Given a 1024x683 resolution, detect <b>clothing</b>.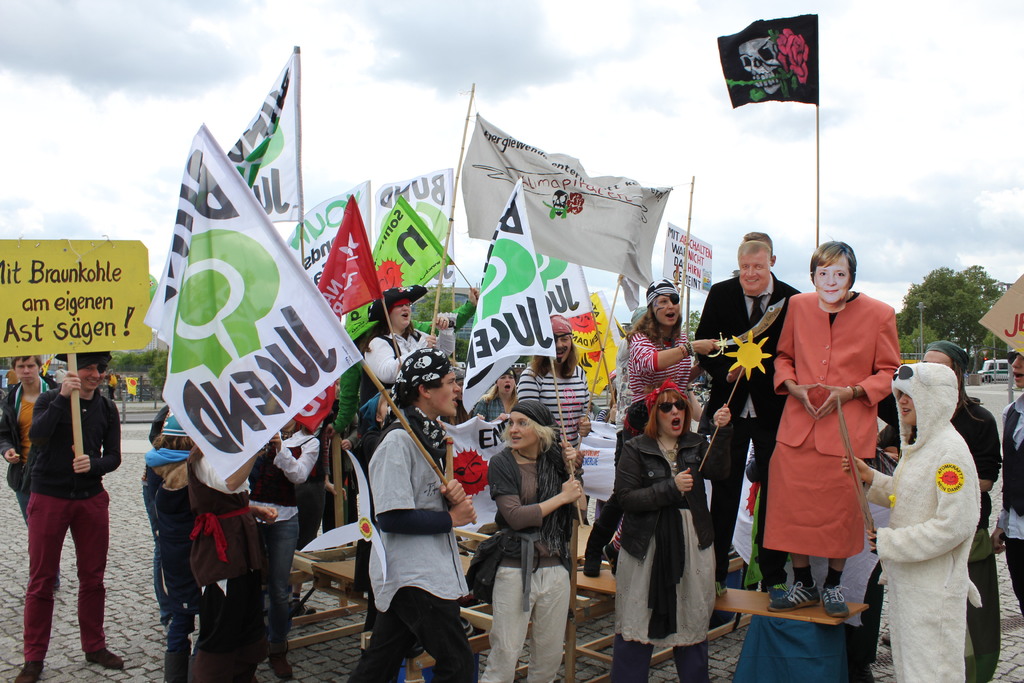
(x1=102, y1=373, x2=120, y2=399).
